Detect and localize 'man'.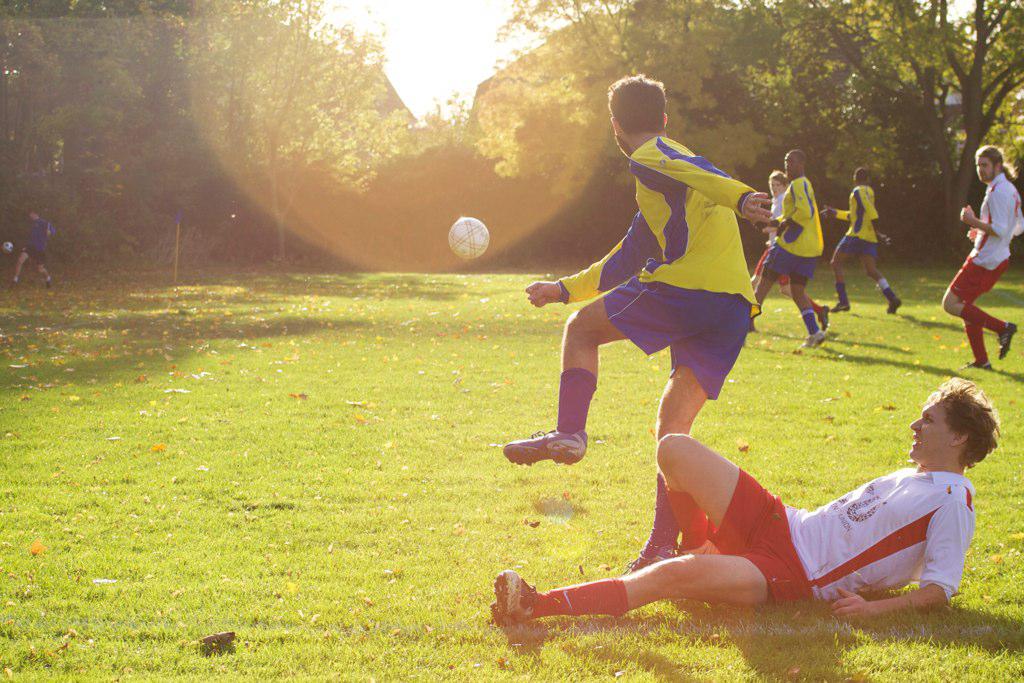
Localized at (x1=939, y1=145, x2=1023, y2=372).
